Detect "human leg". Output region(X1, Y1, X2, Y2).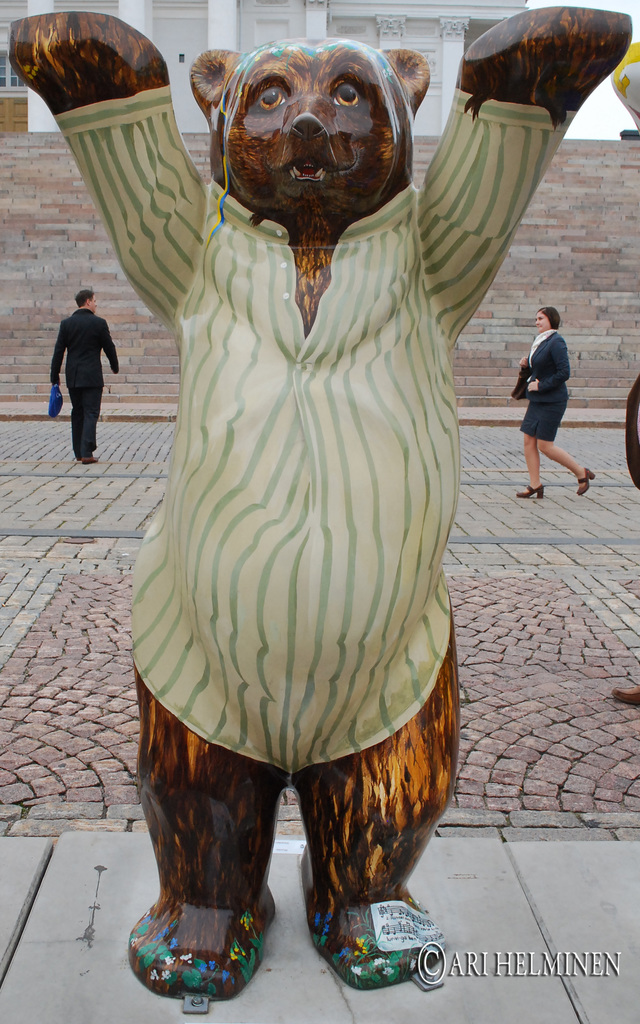
region(522, 433, 545, 500).
